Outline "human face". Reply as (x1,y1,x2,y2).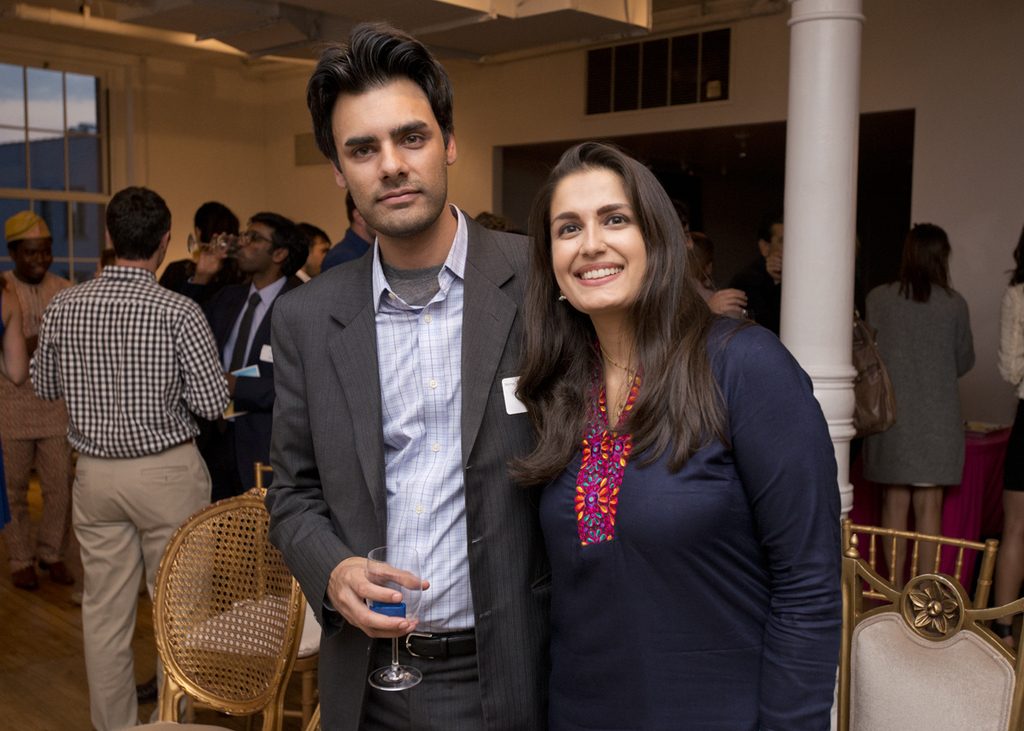
(15,236,53,279).
